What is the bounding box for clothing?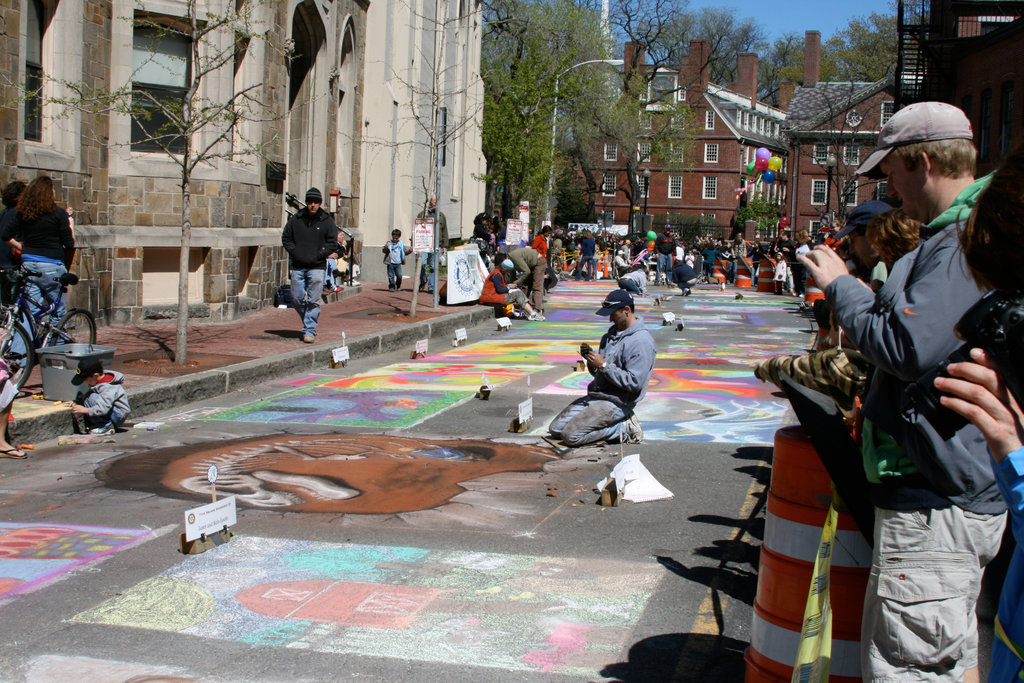
bbox(505, 247, 545, 311).
